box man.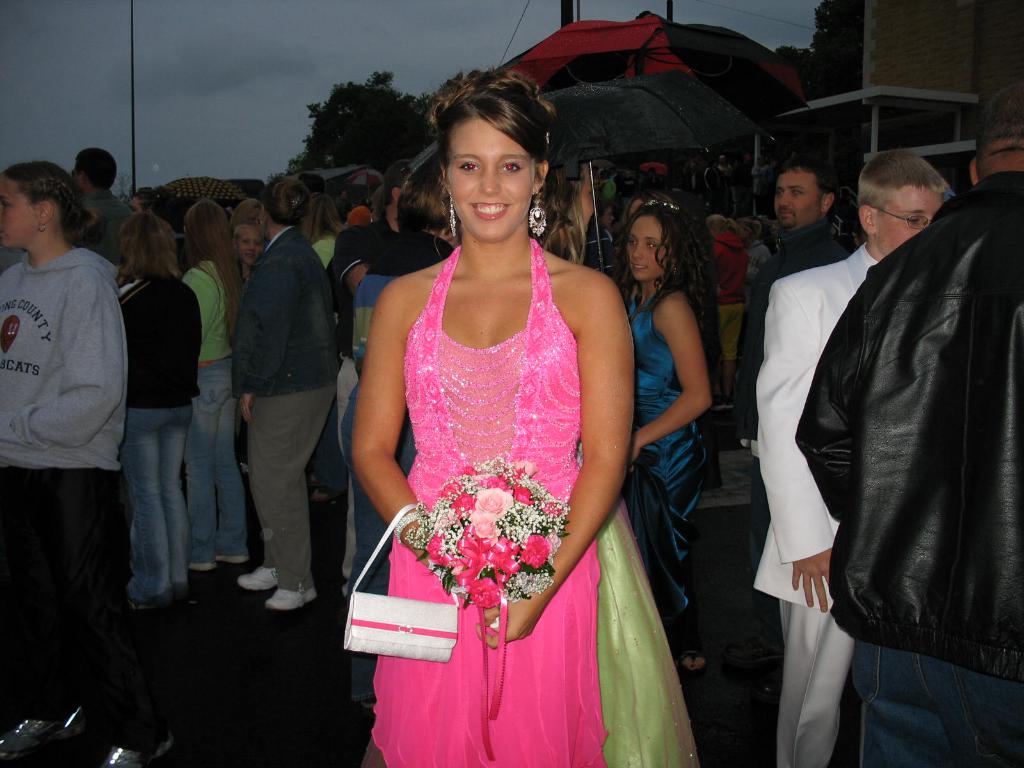
locate(852, 220, 871, 247).
